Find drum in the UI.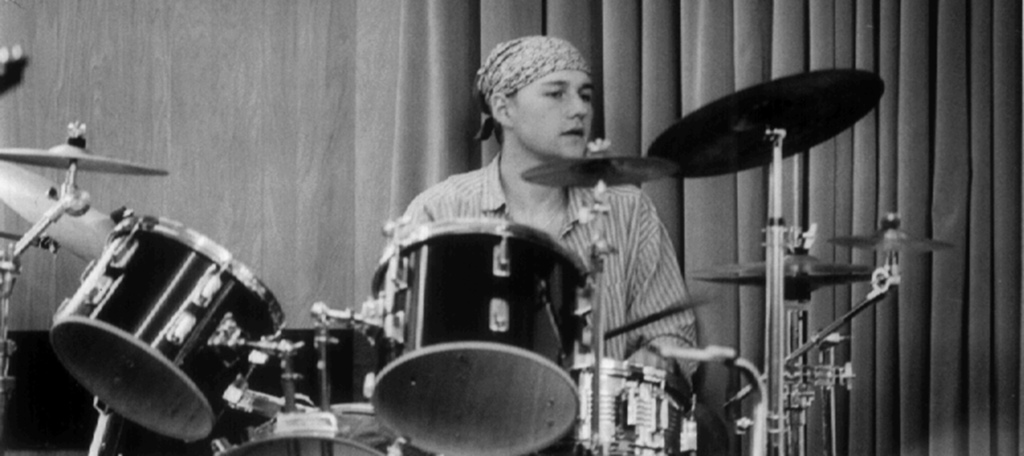
UI element at x1=569, y1=357, x2=646, y2=455.
